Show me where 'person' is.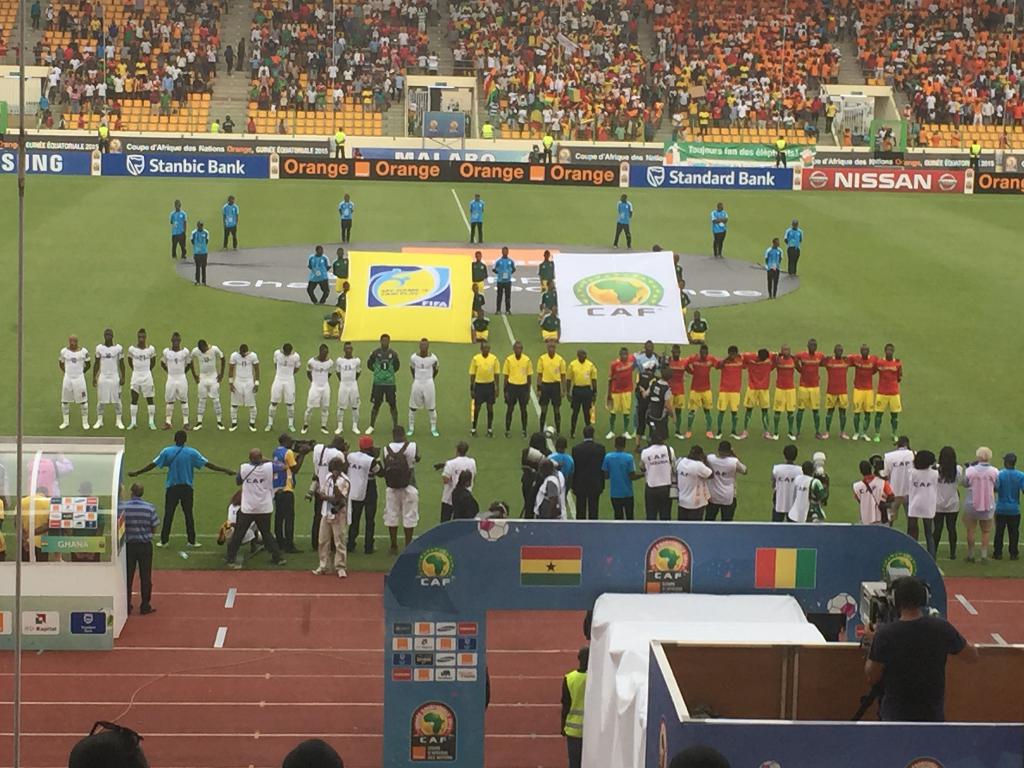
'person' is at 470/243/477/283.
